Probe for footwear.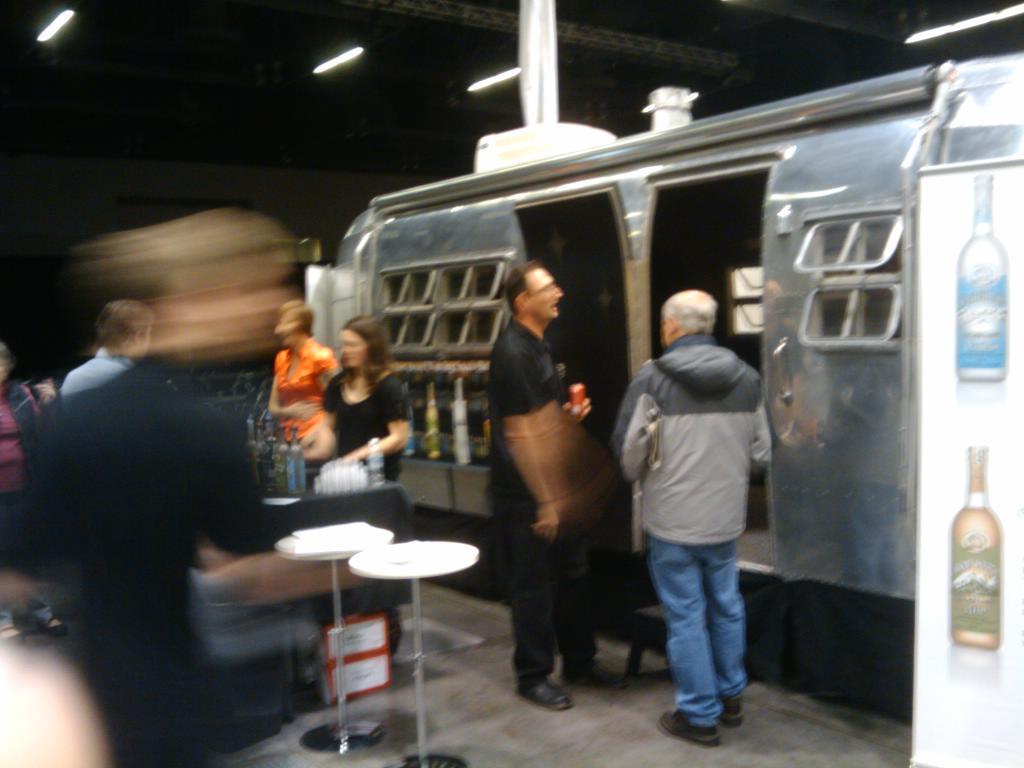
Probe result: BBox(656, 704, 722, 748).
